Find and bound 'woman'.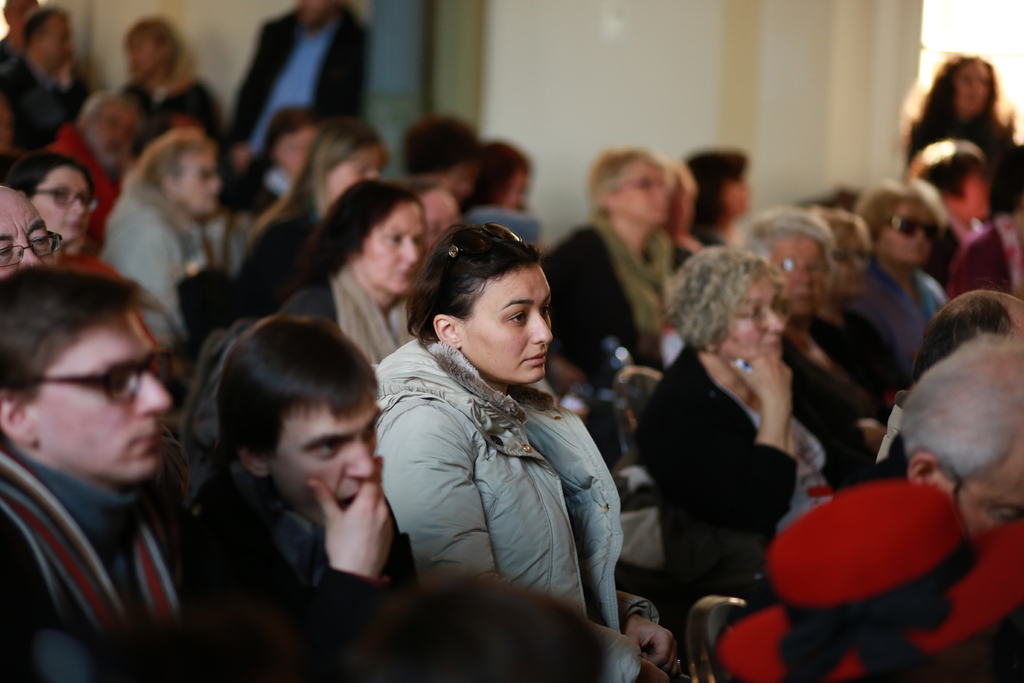
Bound: [left=0, top=142, right=140, bottom=286].
